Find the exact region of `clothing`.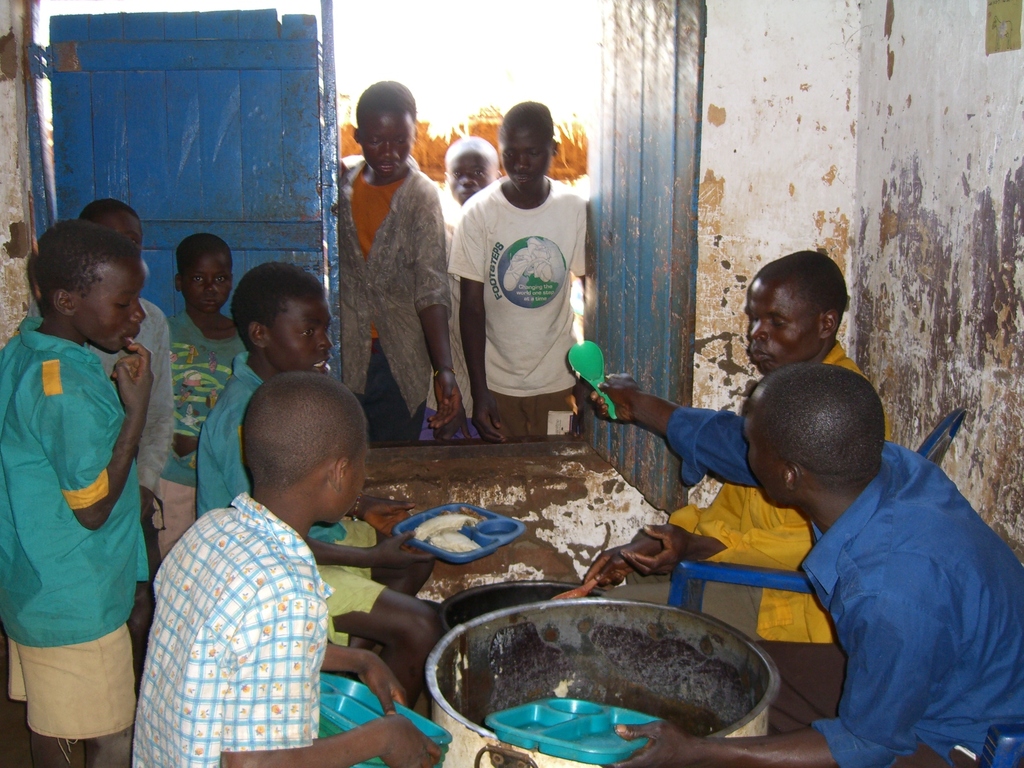
Exact region: <region>200, 344, 390, 656</region>.
